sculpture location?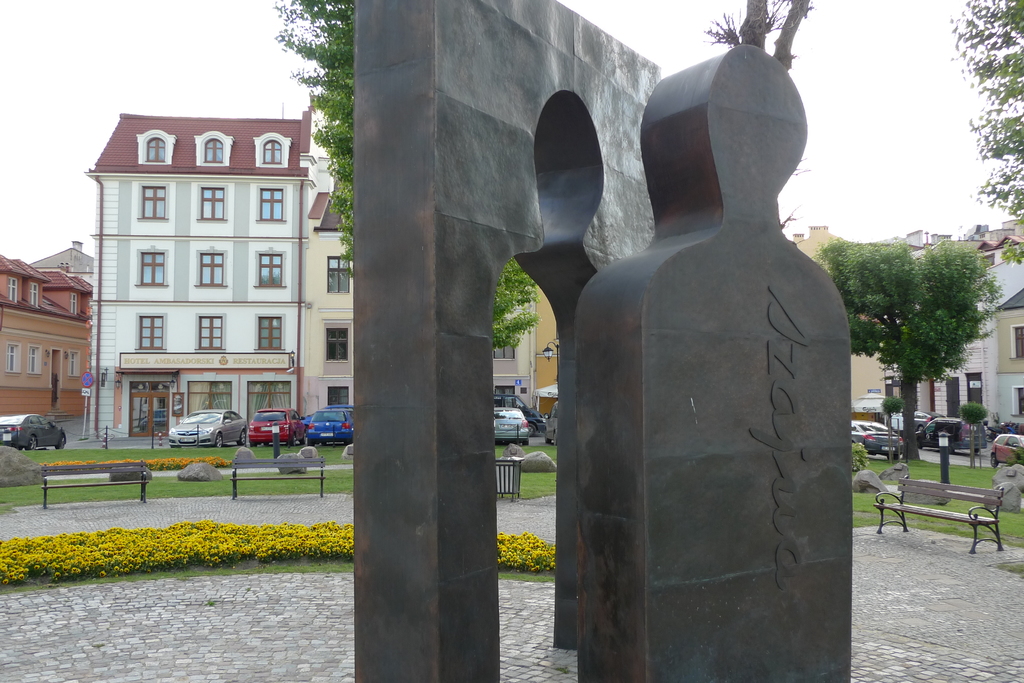
region(326, 6, 846, 652)
